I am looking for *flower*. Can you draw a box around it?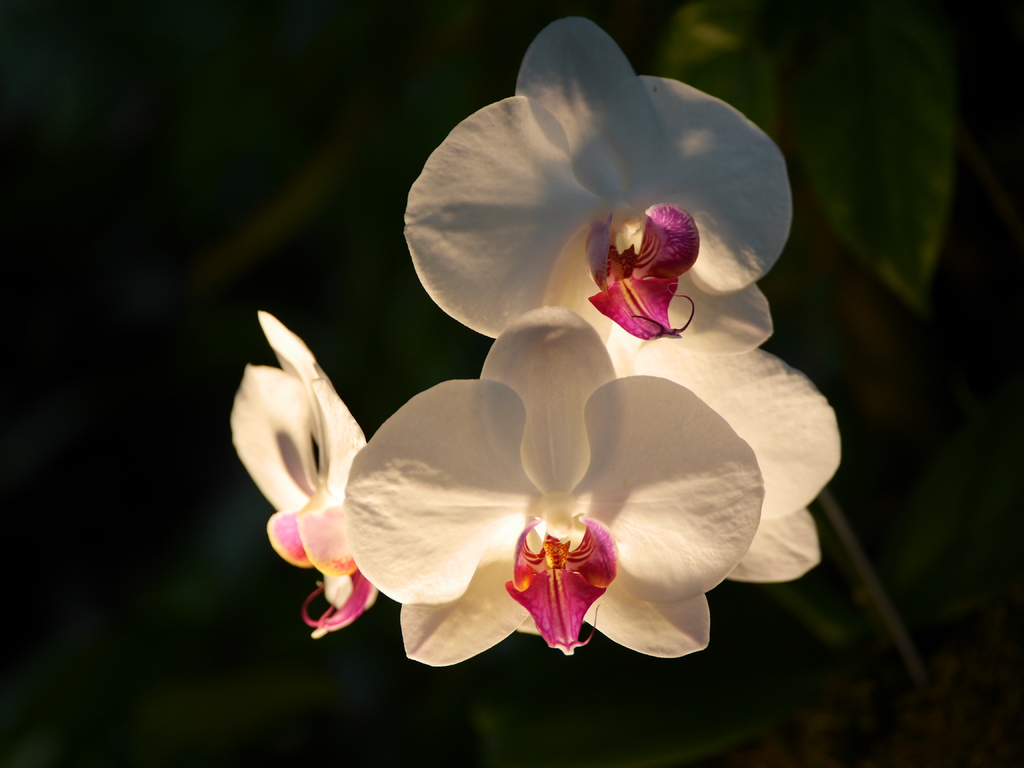
Sure, the bounding box is 347,306,756,653.
